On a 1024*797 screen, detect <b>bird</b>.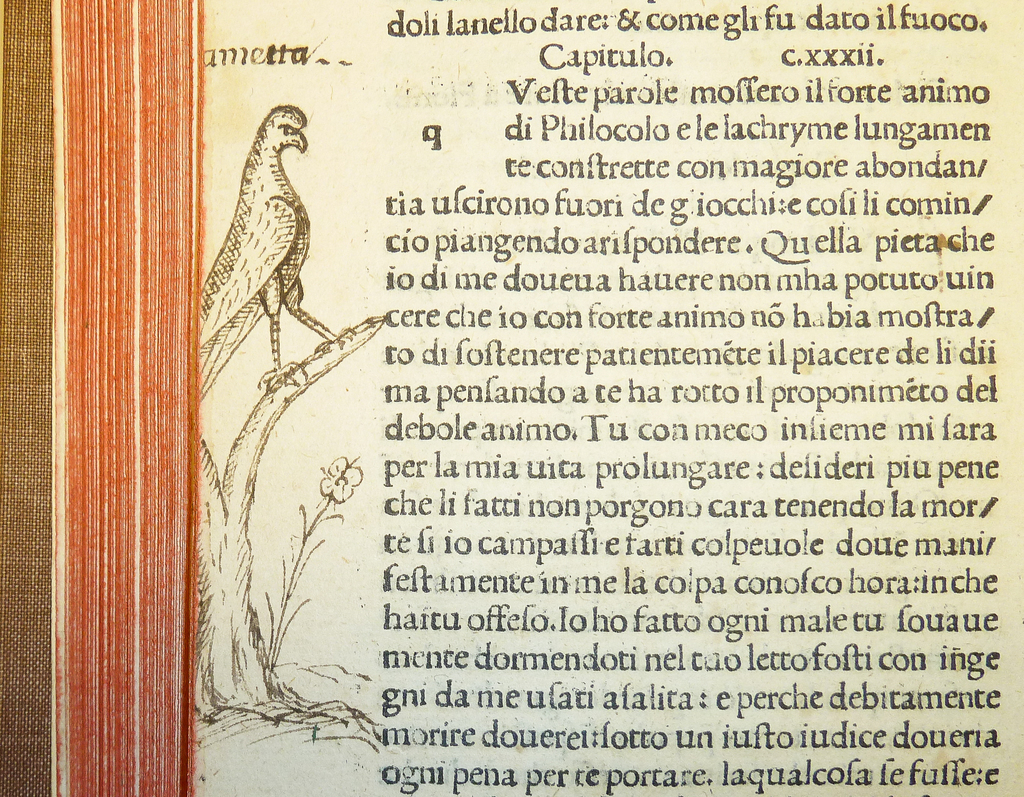
bbox=[187, 106, 330, 402].
